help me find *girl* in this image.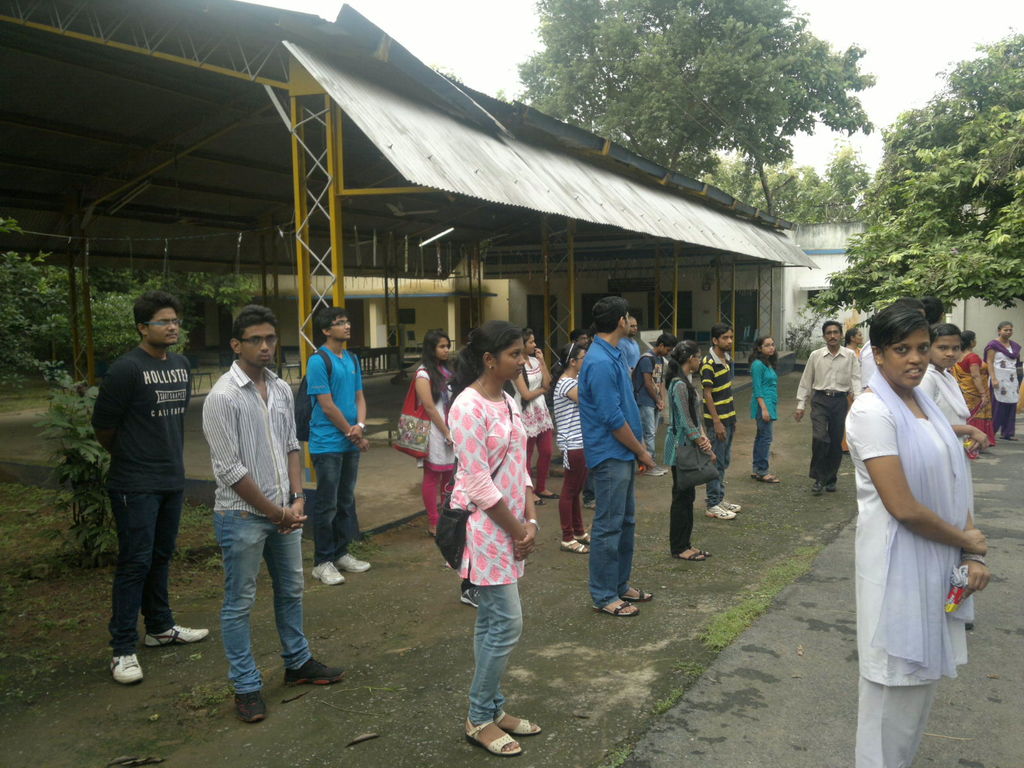
Found it: 556,346,587,552.
